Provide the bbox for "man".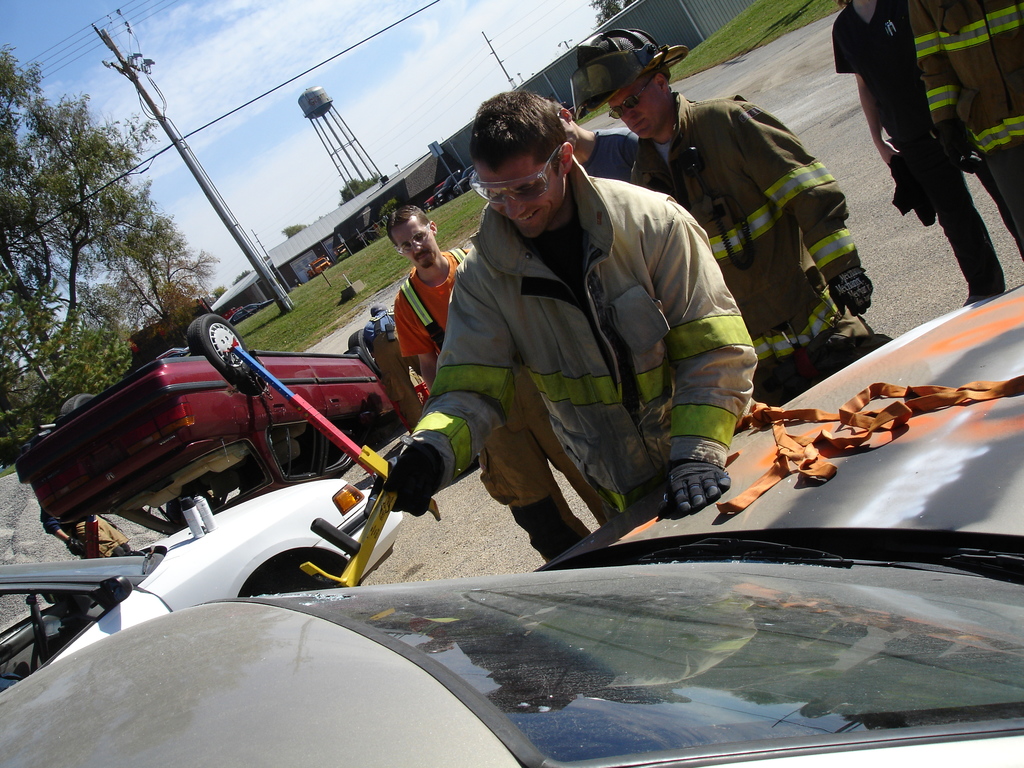
x1=385 y1=203 x2=614 y2=565.
